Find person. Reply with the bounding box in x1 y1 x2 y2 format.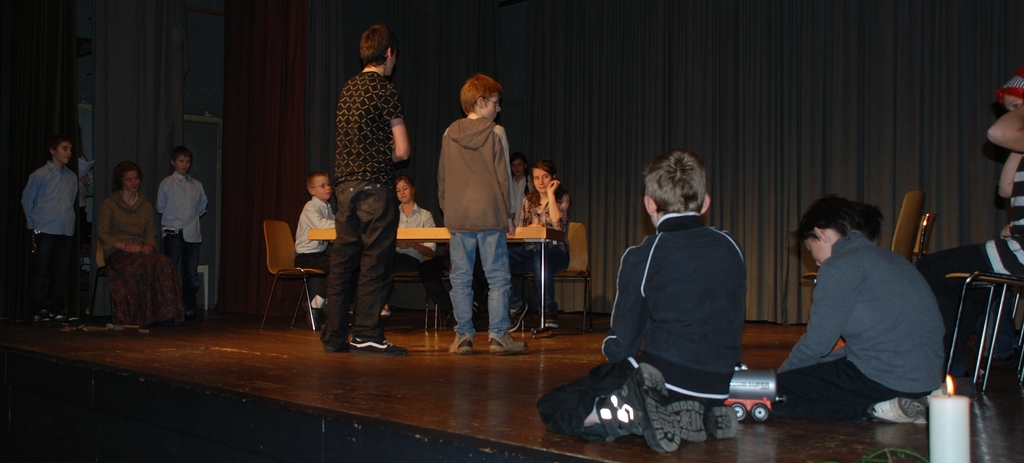
15 119 82 323.
